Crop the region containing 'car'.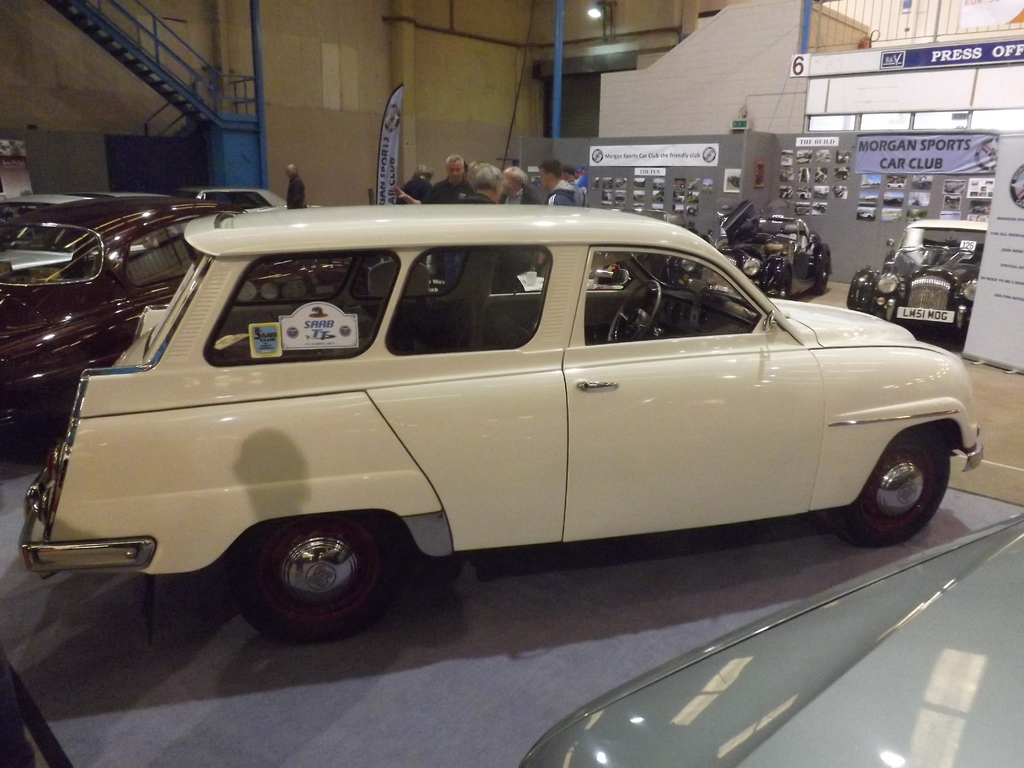
Crop region: [17,205,989,644].
